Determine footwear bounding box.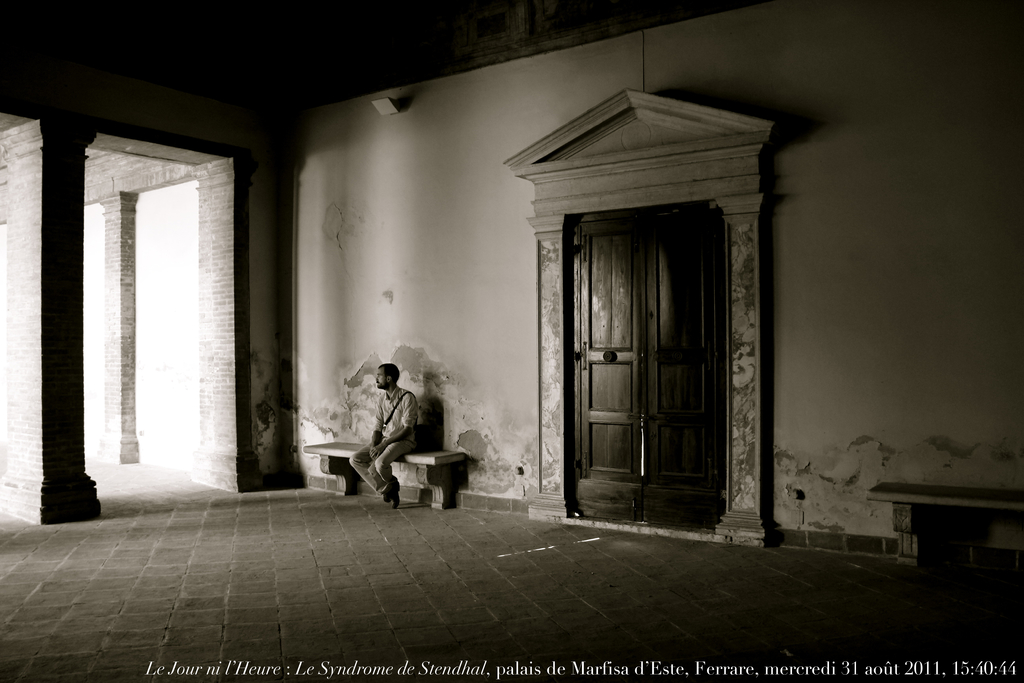
Determined: bbox=[383, 485, 398, 507].
